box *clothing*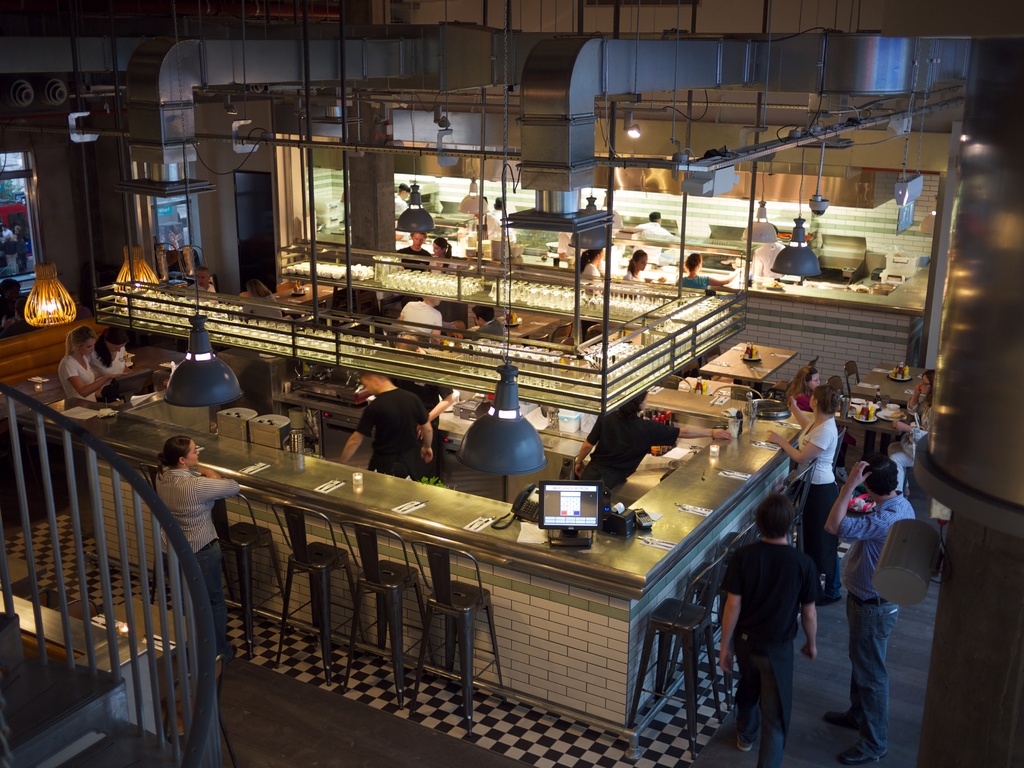
<region>393, 195, 406, 212</region>
